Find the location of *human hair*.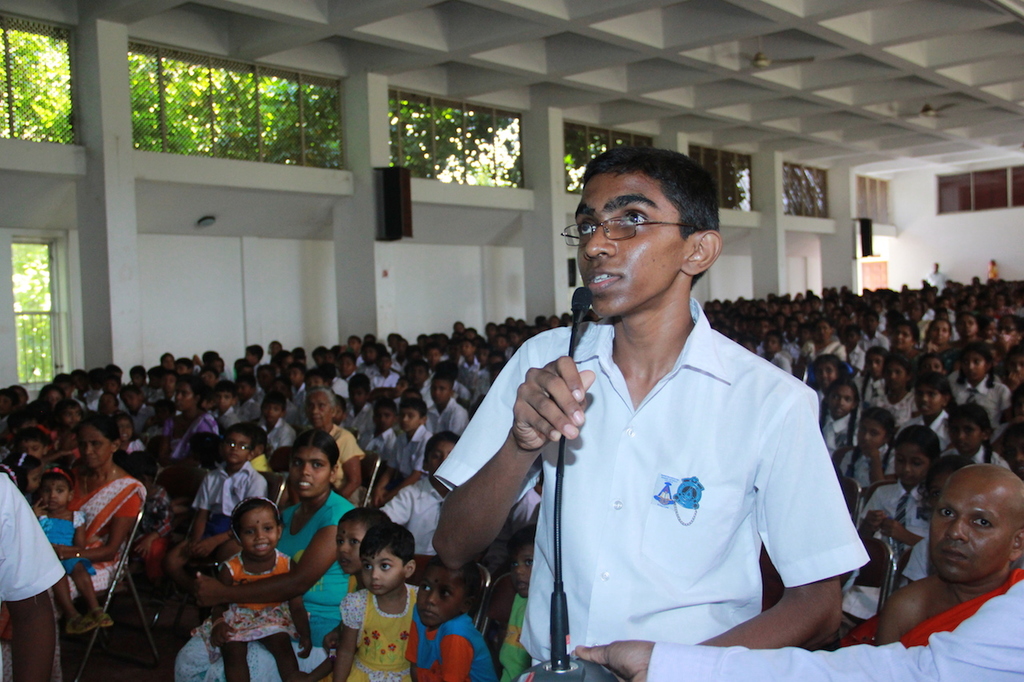
Location: bbox(394, 397, 424, 419).
